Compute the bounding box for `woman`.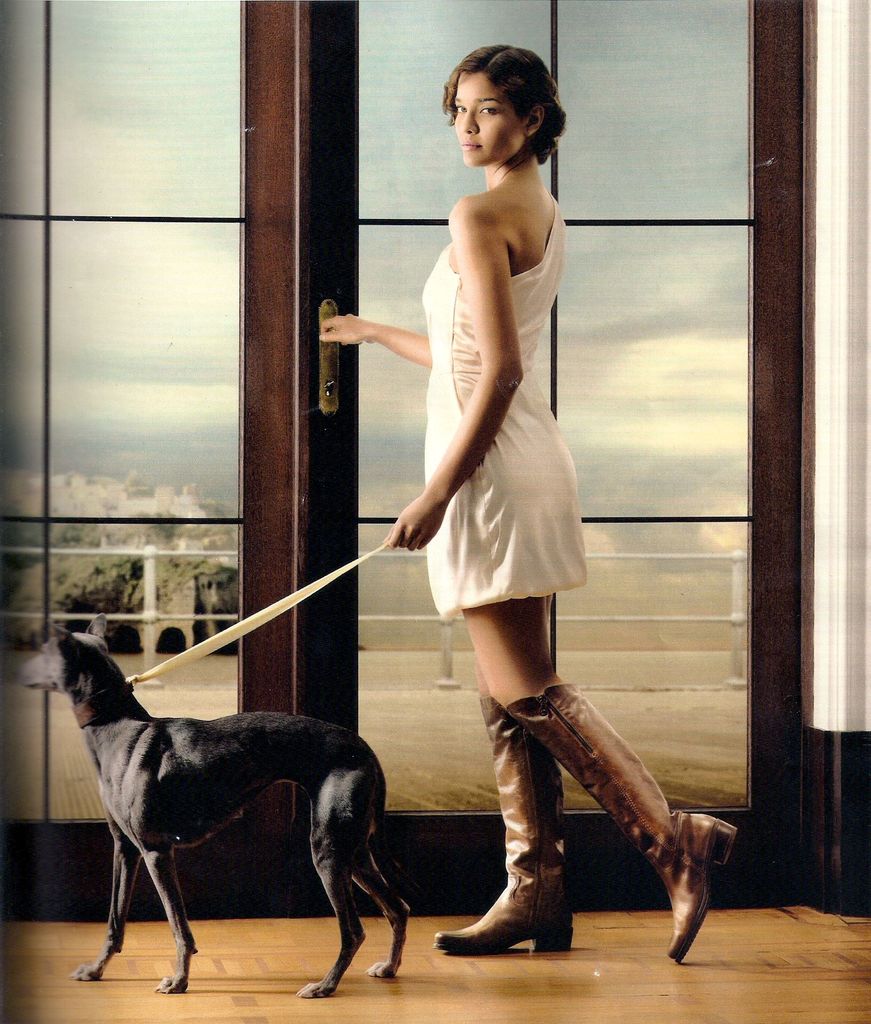
select_region(321, 103, 651, 932).
